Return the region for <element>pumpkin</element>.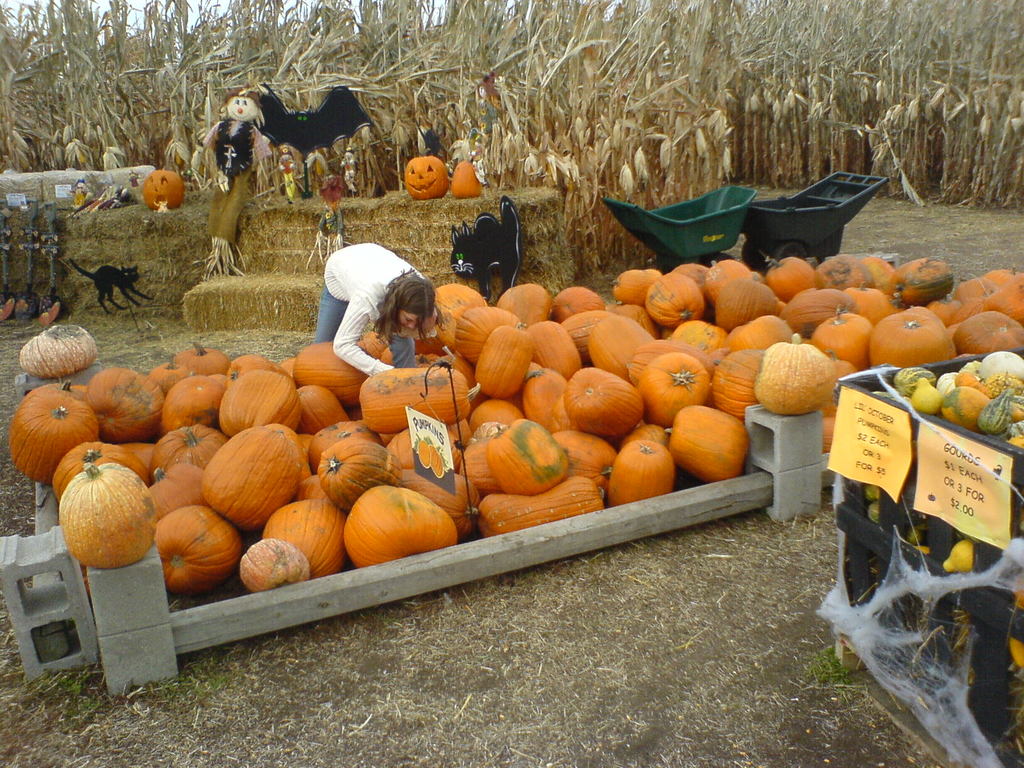
(449,159,484,199).
